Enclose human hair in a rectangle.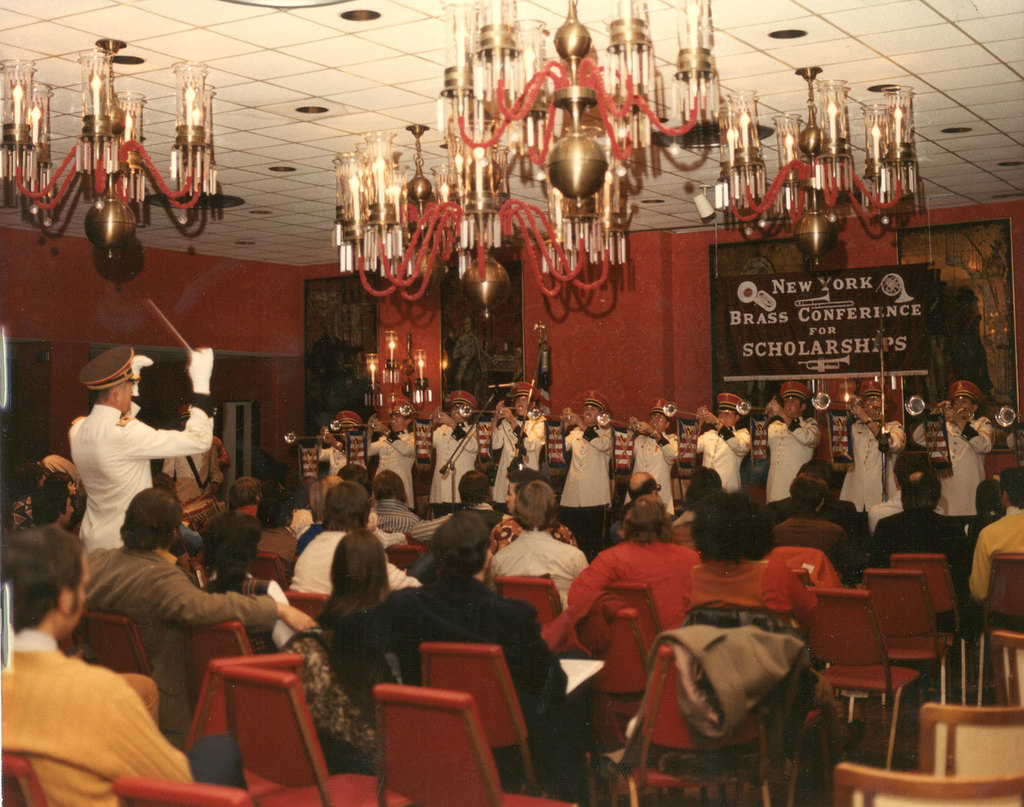
<box>4,536,74,660</box>.
